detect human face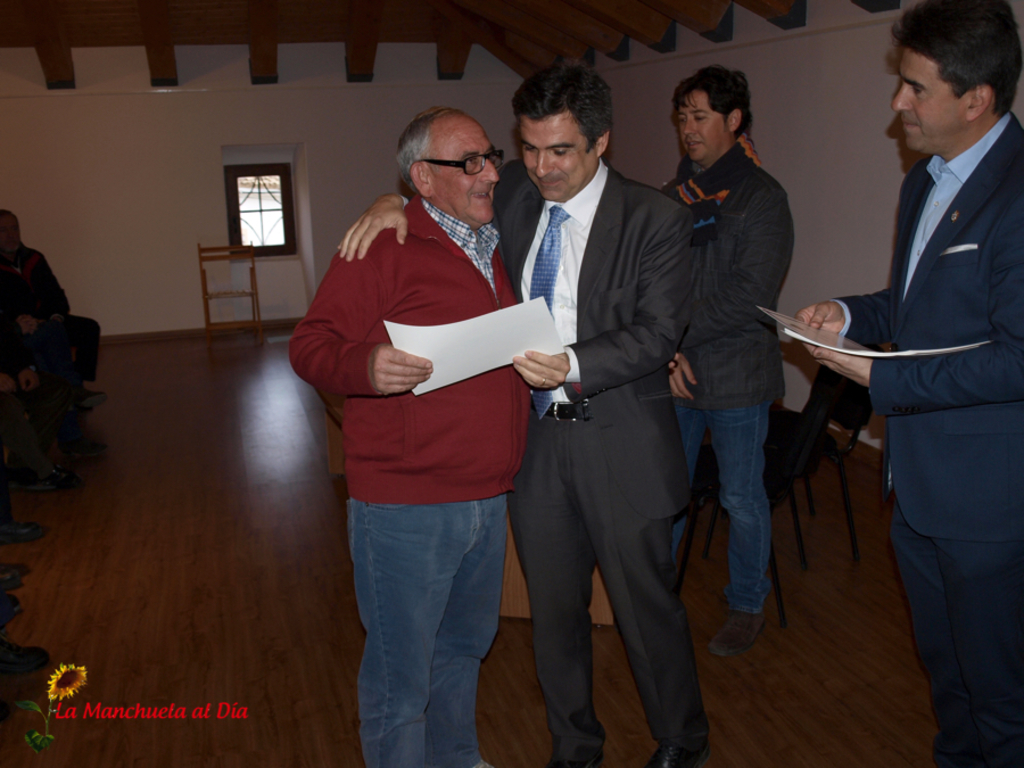
[519, 113, 598, 203]
